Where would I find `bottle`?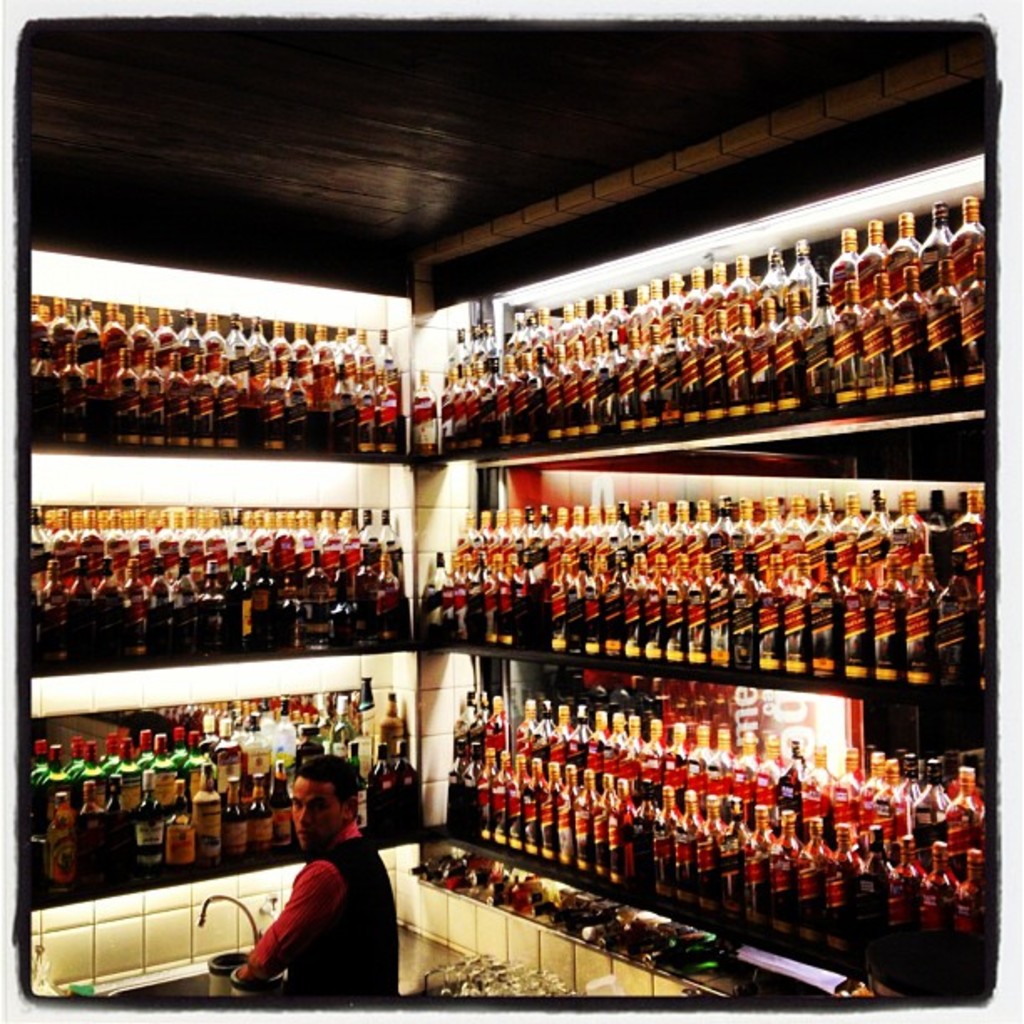
At <region>681, 268, 713, 338</region>.
